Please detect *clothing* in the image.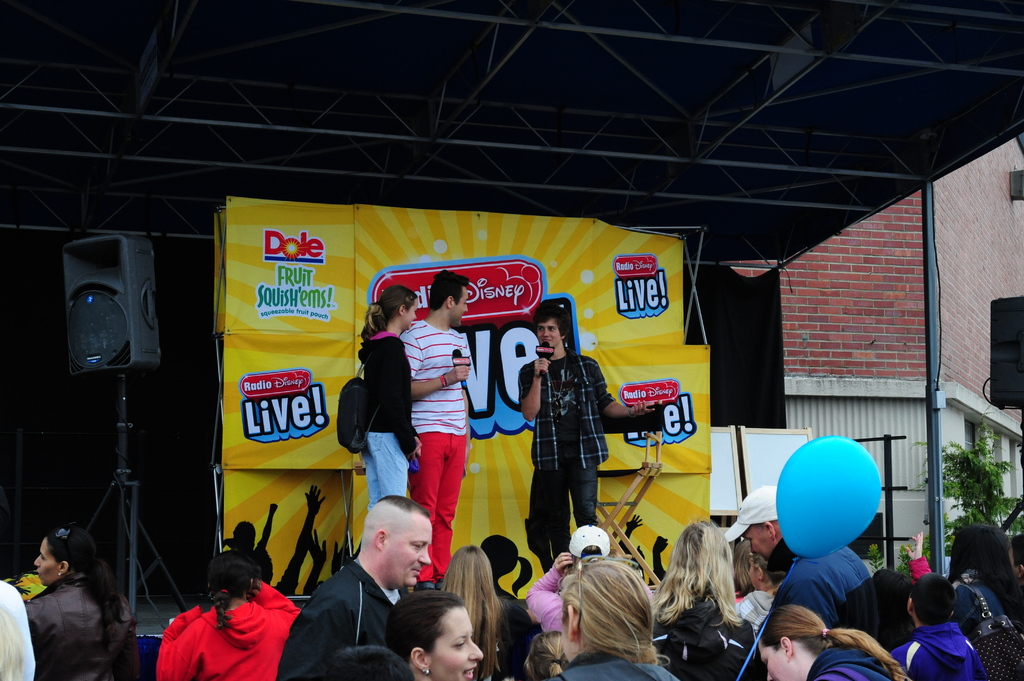
l=355, t=324, r=412, b=497.
